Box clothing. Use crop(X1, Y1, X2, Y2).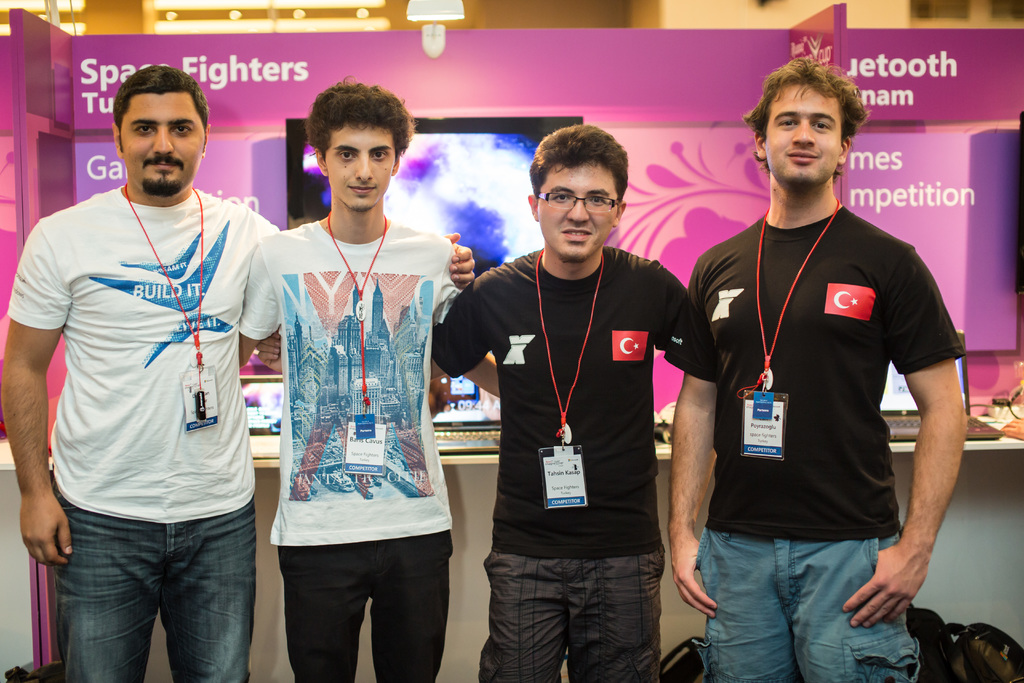
crop(9, 183, 279, 682).
